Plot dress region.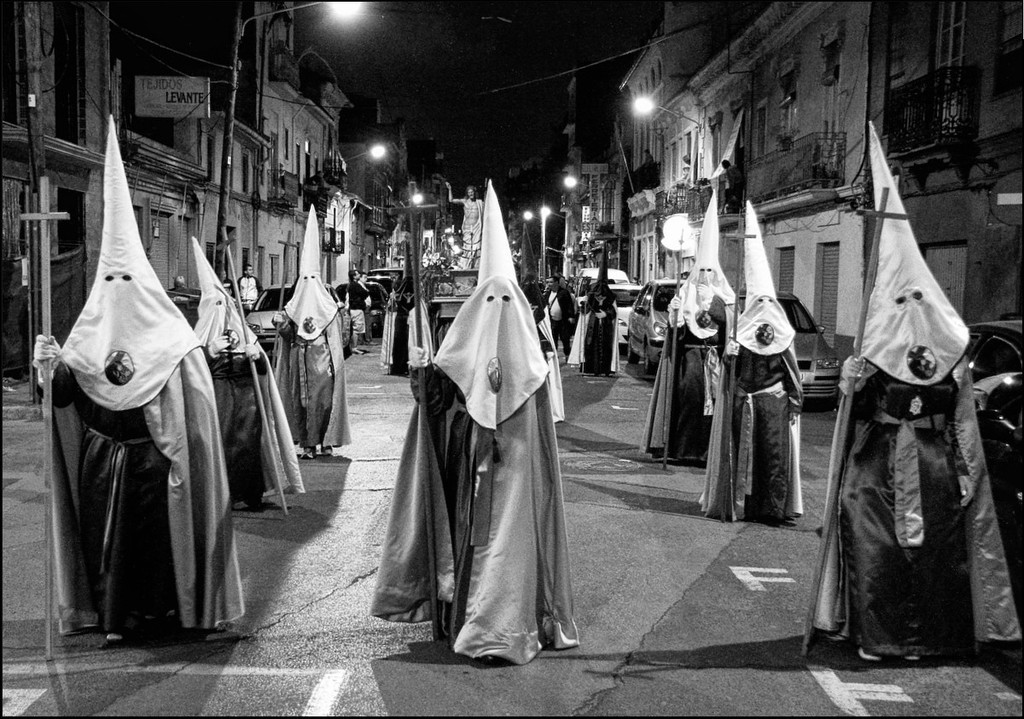
Plotted at 407, 358, 496, 645.
